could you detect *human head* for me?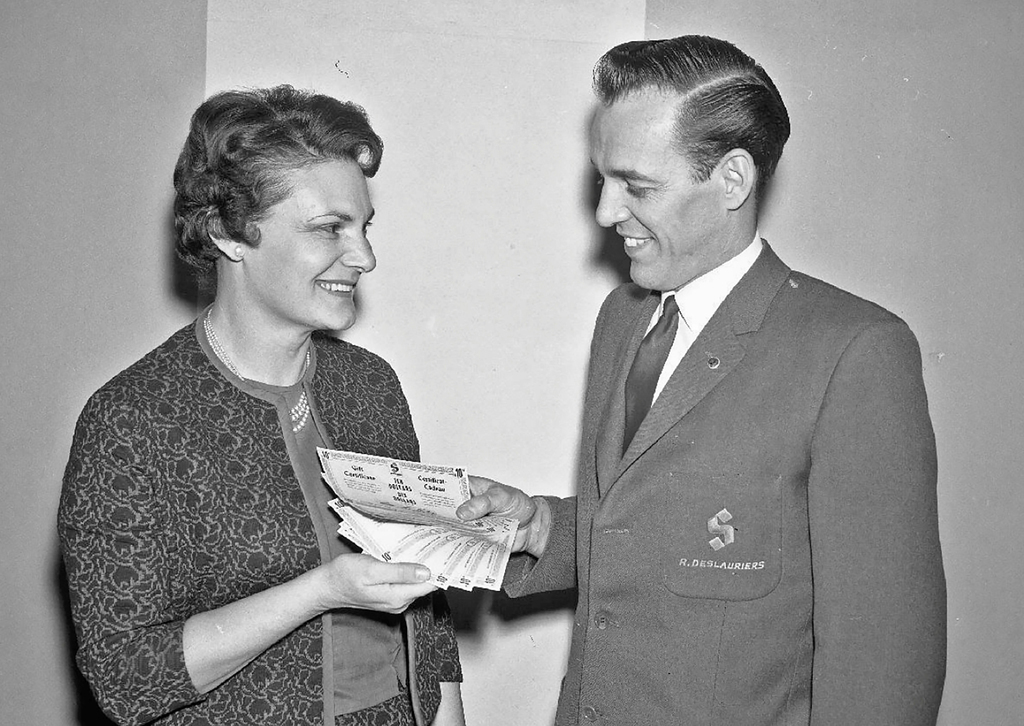
Detection result: 596, 32, 794, 287.
